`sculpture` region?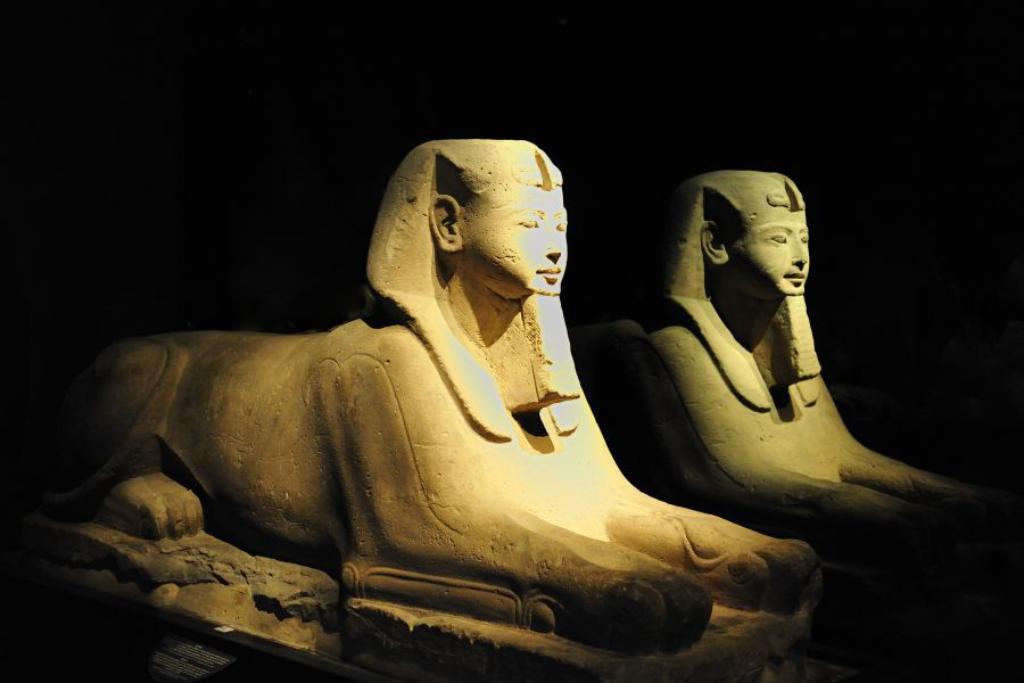
box(71, 133, 882, 649)
